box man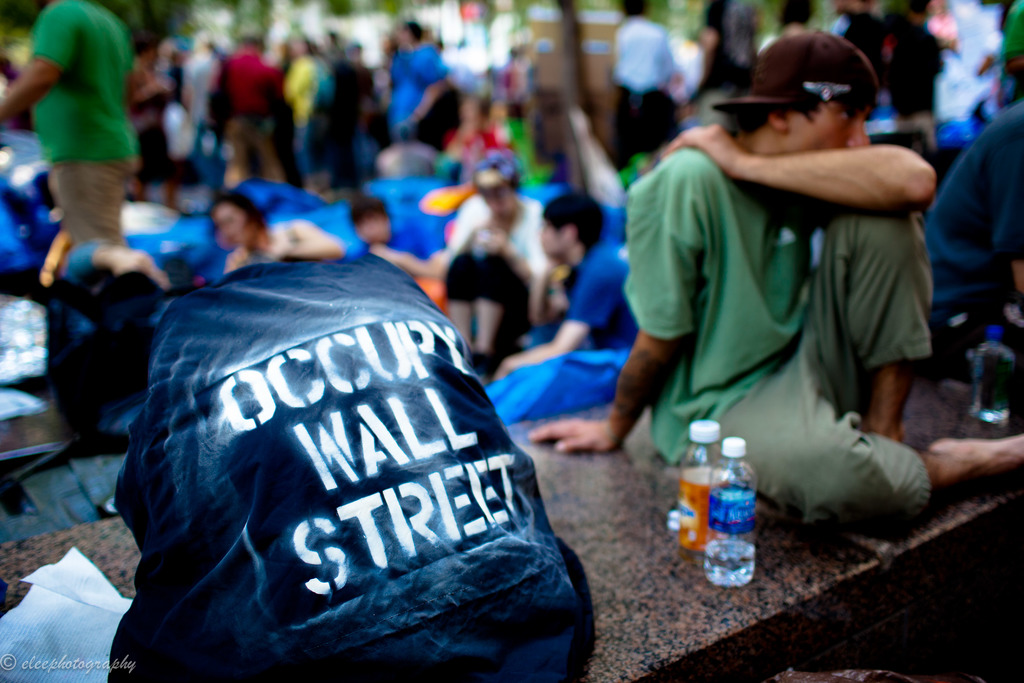
x1=205 y1=20 x2=291 y2=186
